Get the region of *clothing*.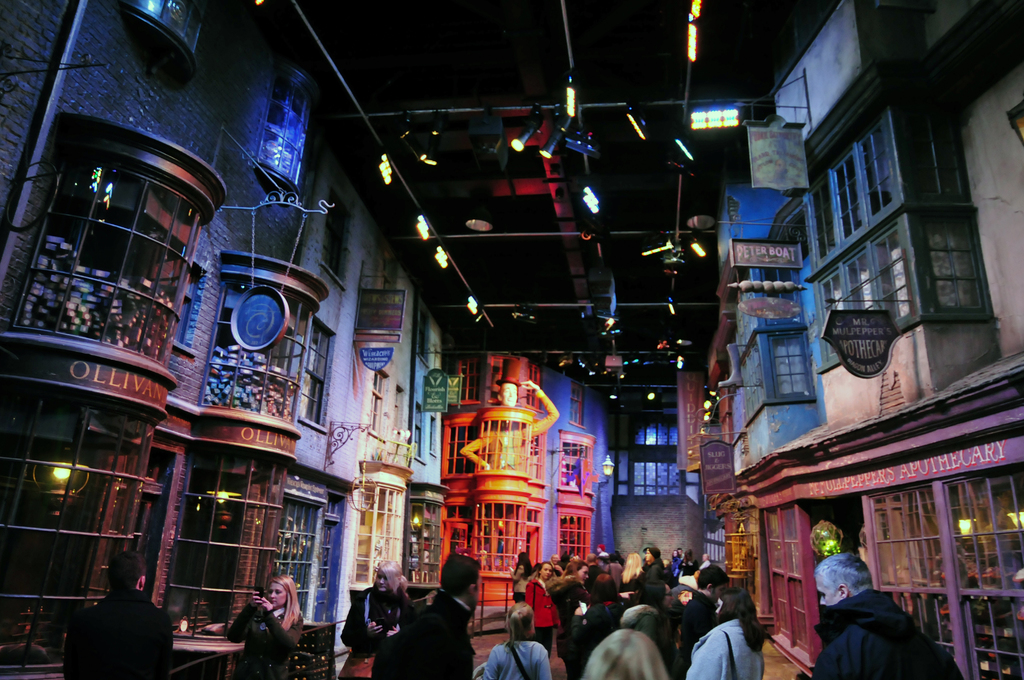
[811,587,959,679].
